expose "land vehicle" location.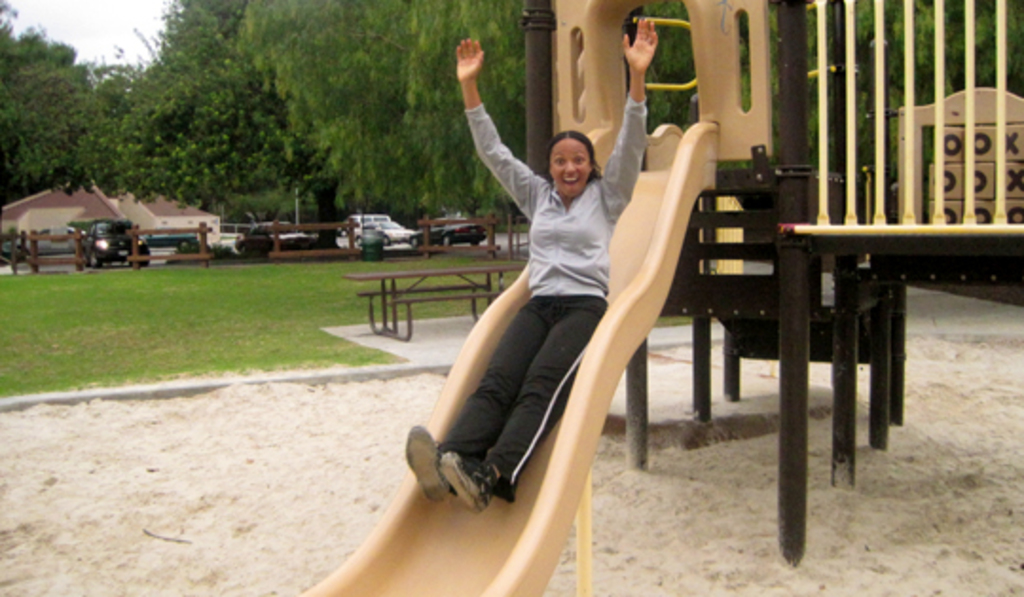
Exposed at pyautogui.locateOnScreen(0, 241, 32, 267).
